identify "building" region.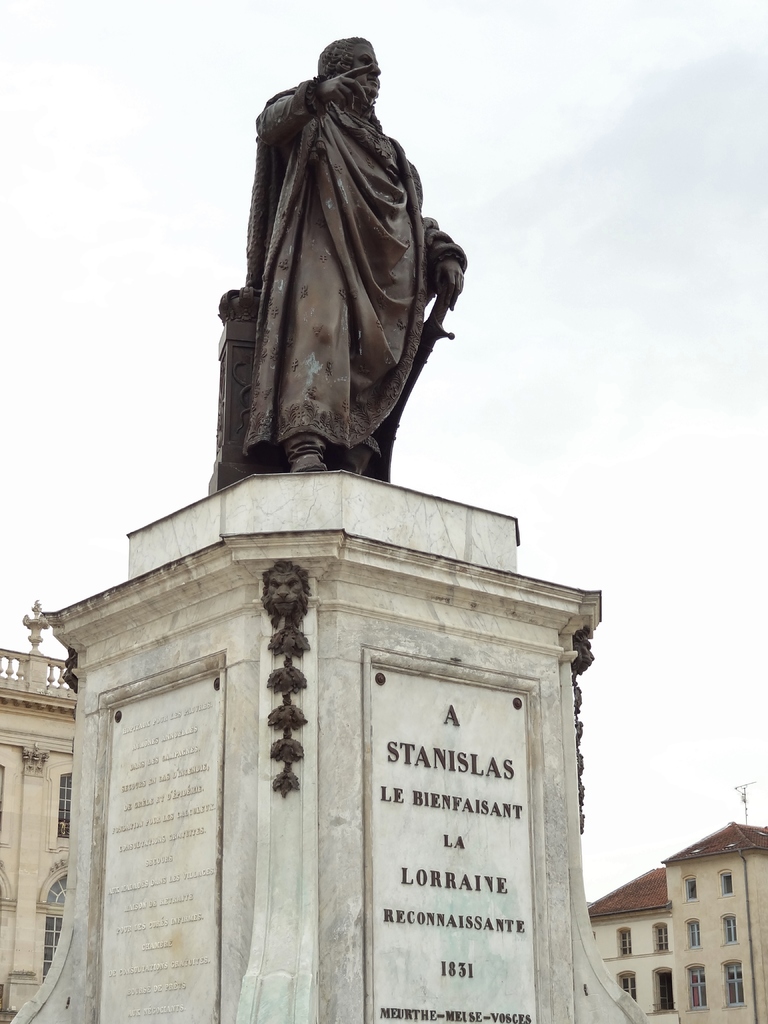
Region: bbox=(587, 867, 674, 1023).
